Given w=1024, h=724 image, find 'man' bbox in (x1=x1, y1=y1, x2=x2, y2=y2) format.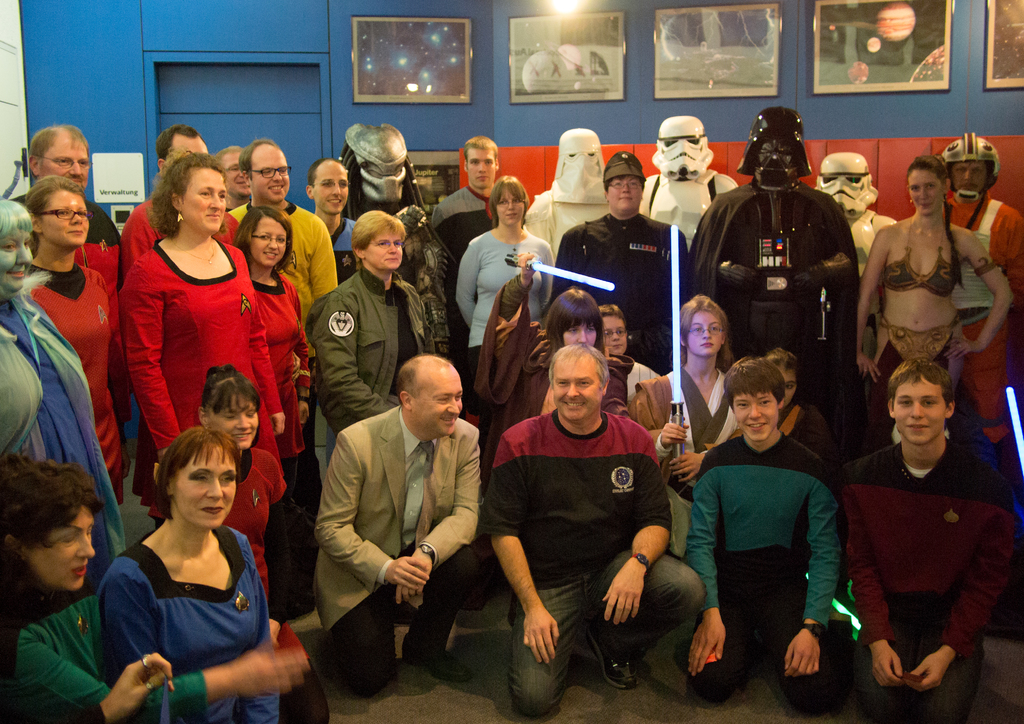
(x1=428, y1=133, x2=500, y2=365).
